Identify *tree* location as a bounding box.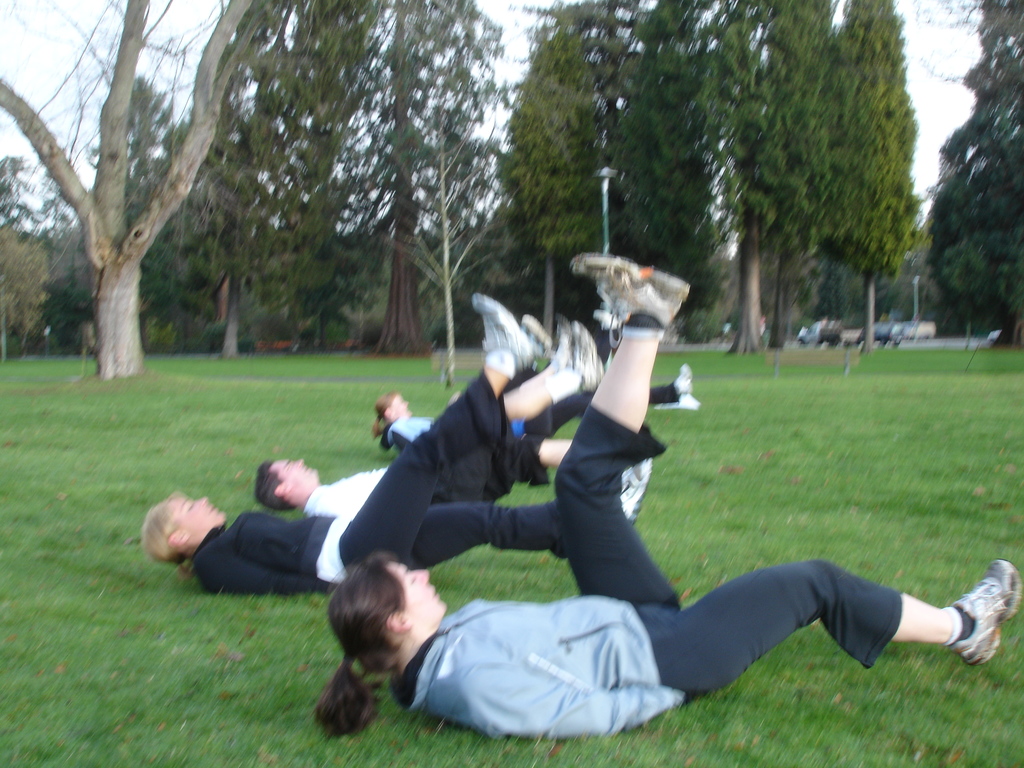
(left=610, top=0, right=723, bottom=332).
